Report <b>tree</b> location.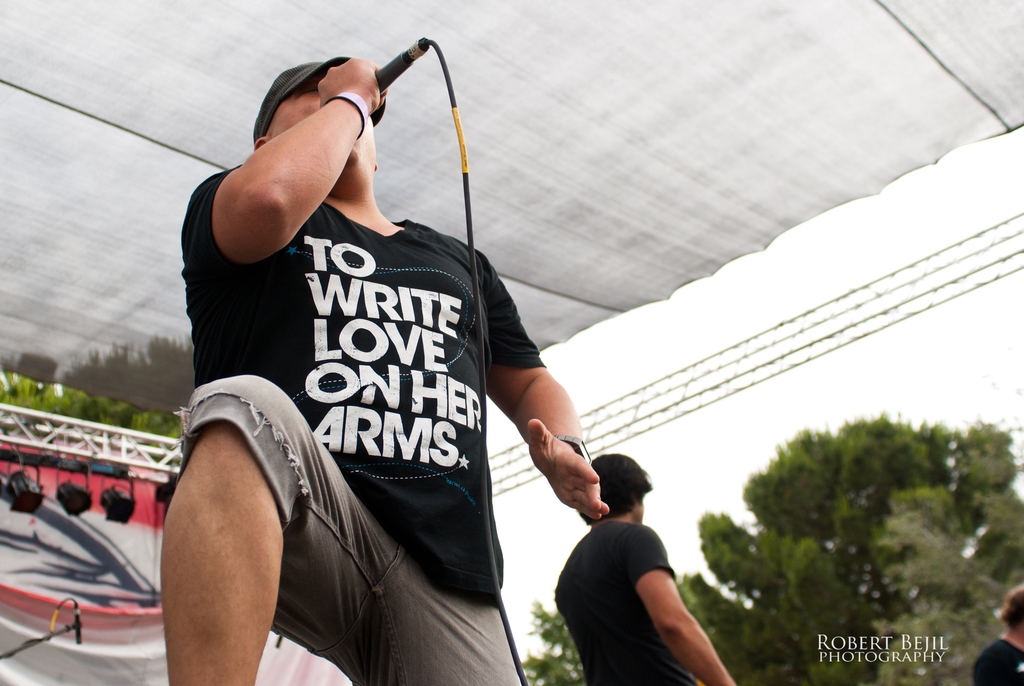
Report: bbox=(0, 331, 198, 442).
